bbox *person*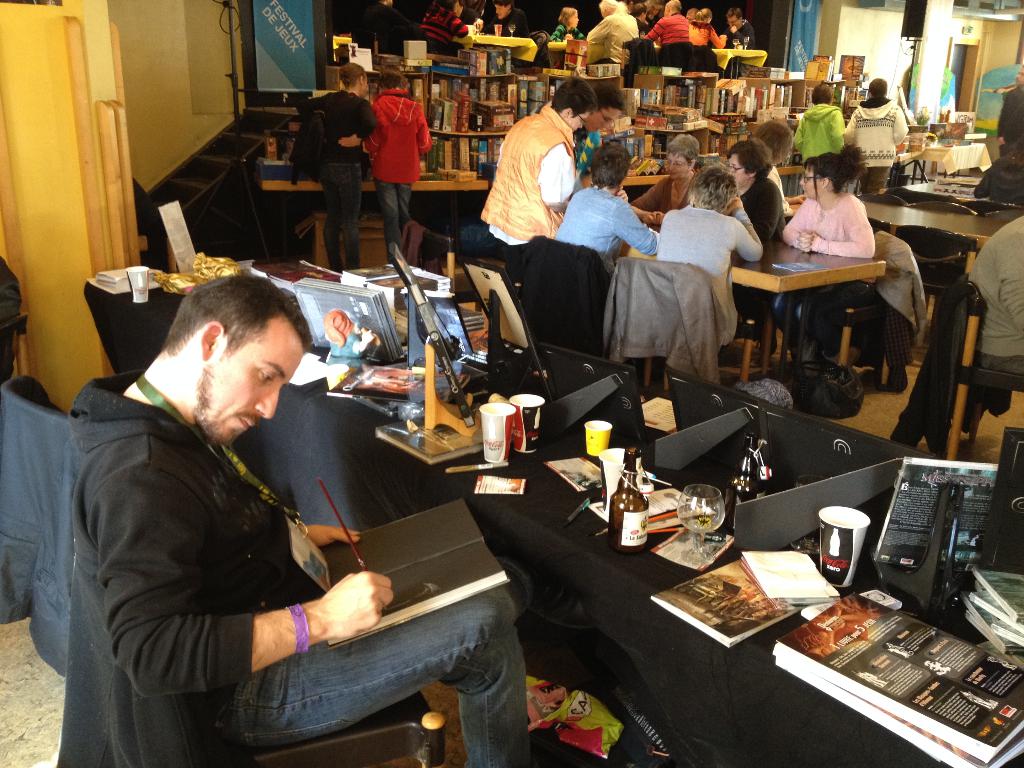
(632, 0, 698, 73)
